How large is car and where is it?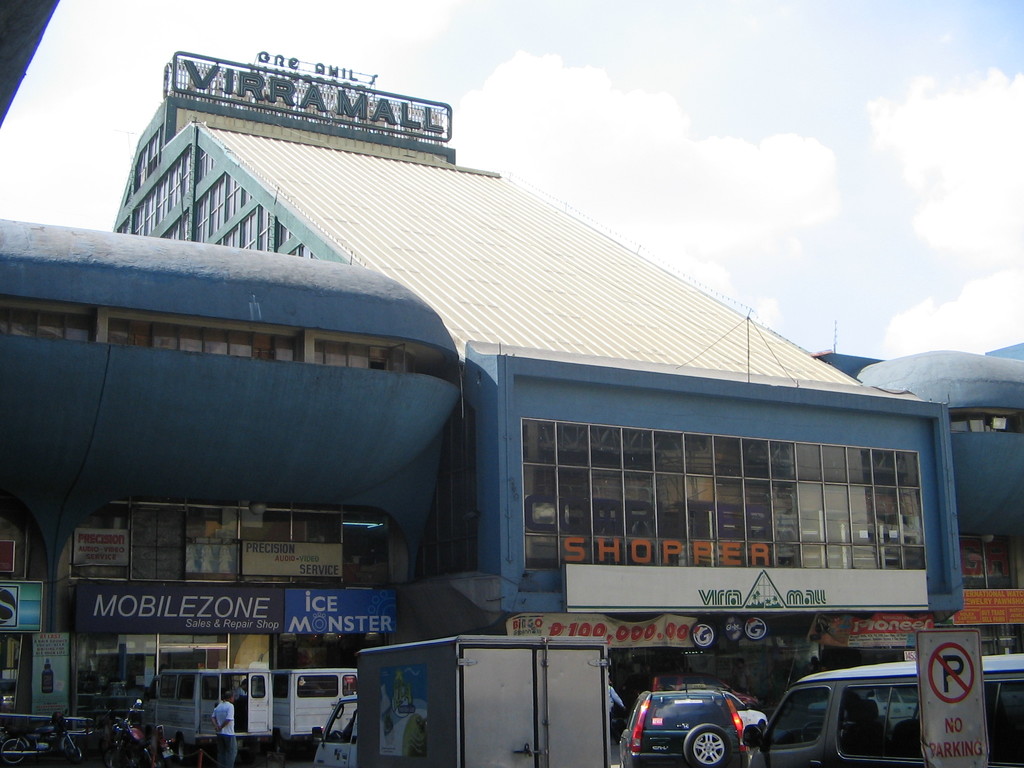
Bounding box: [248,667,365,753].
